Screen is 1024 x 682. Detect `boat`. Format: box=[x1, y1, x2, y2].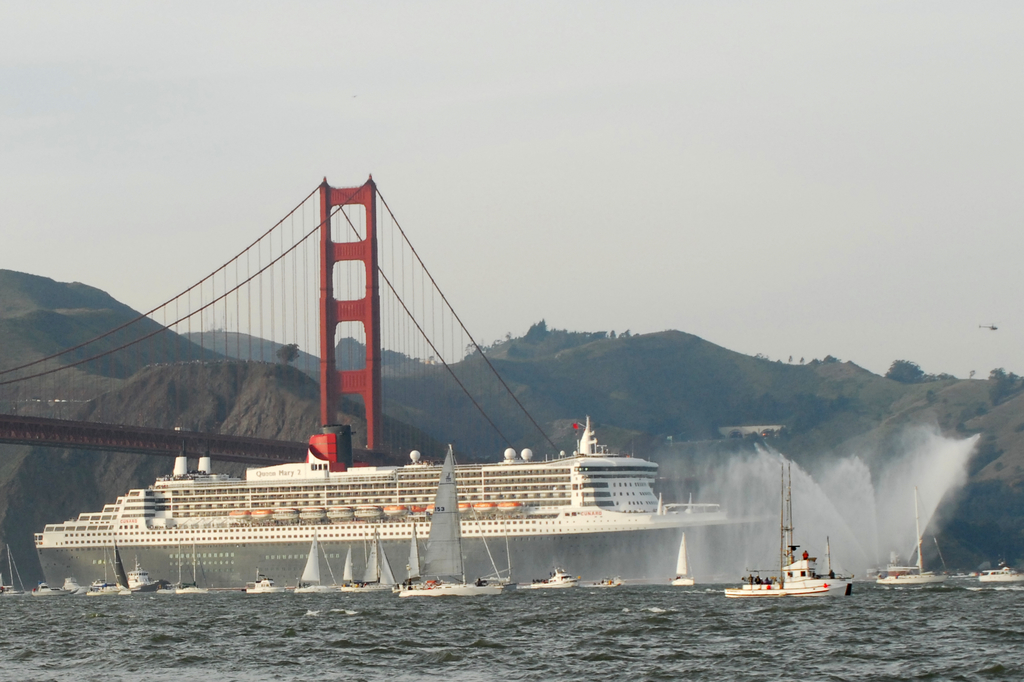
box=[877, 493, 959, 590].
